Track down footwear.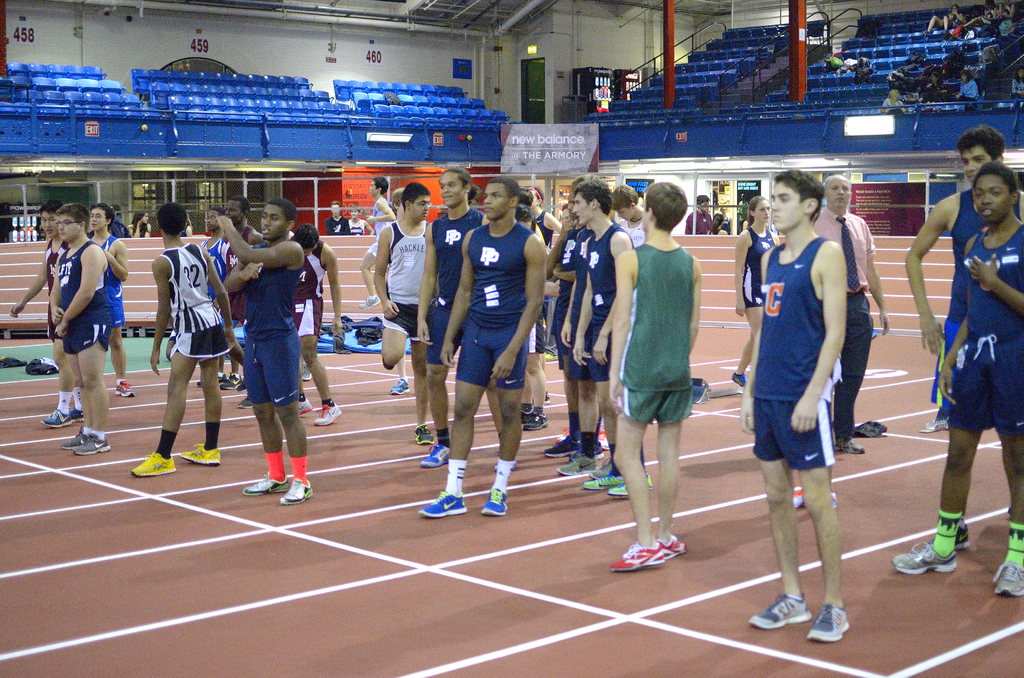
Tracked to box(924, 517, 971, 551).
